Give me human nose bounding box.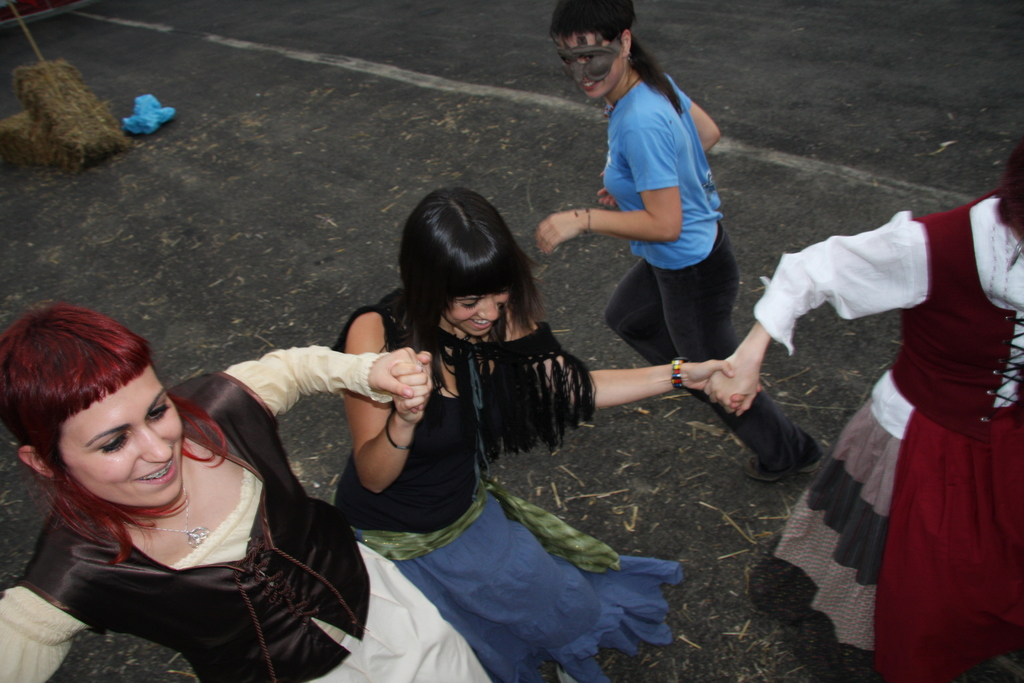
(left=145, top=425, right=170, bottom=459).
